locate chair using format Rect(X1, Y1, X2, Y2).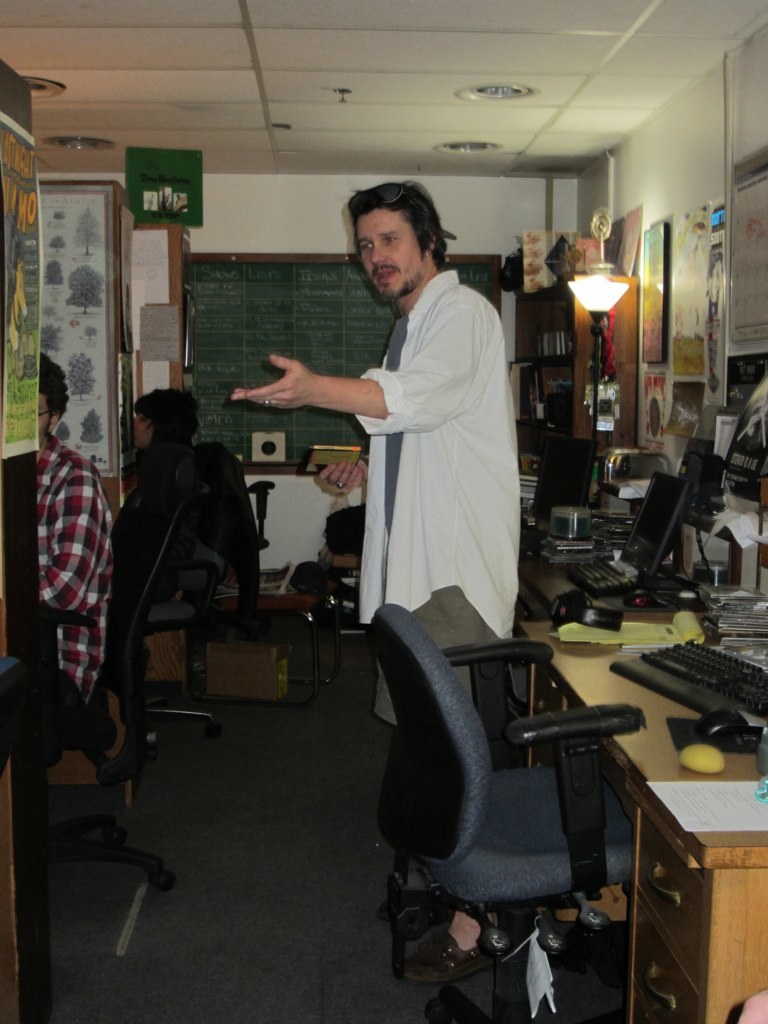
Rect(7, 478, 177, 904).
